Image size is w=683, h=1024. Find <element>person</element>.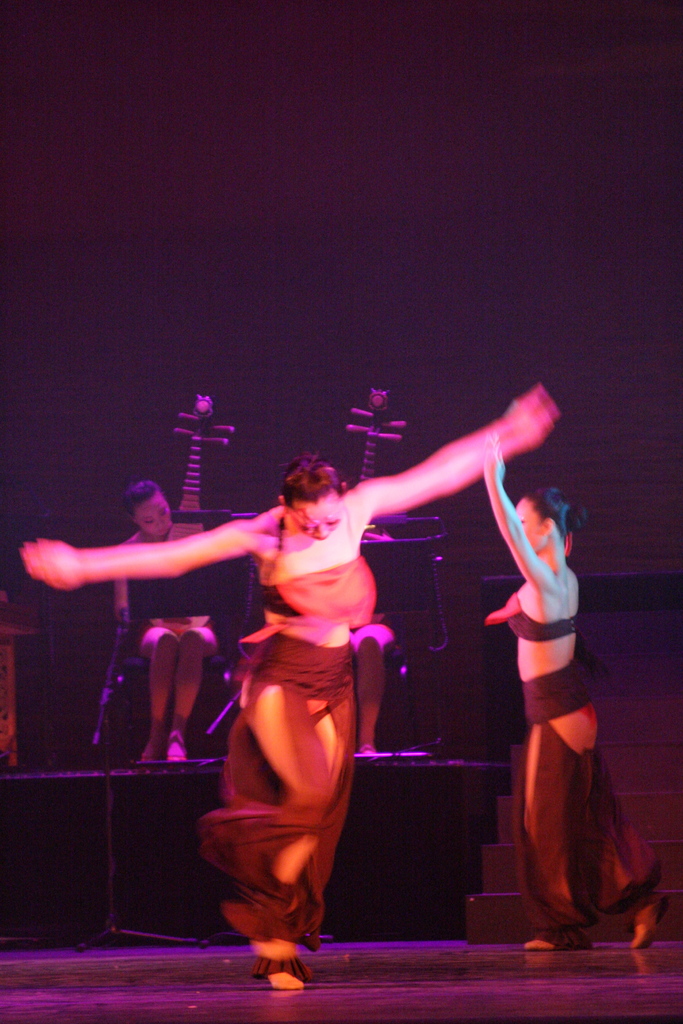
5,383,566,984.
